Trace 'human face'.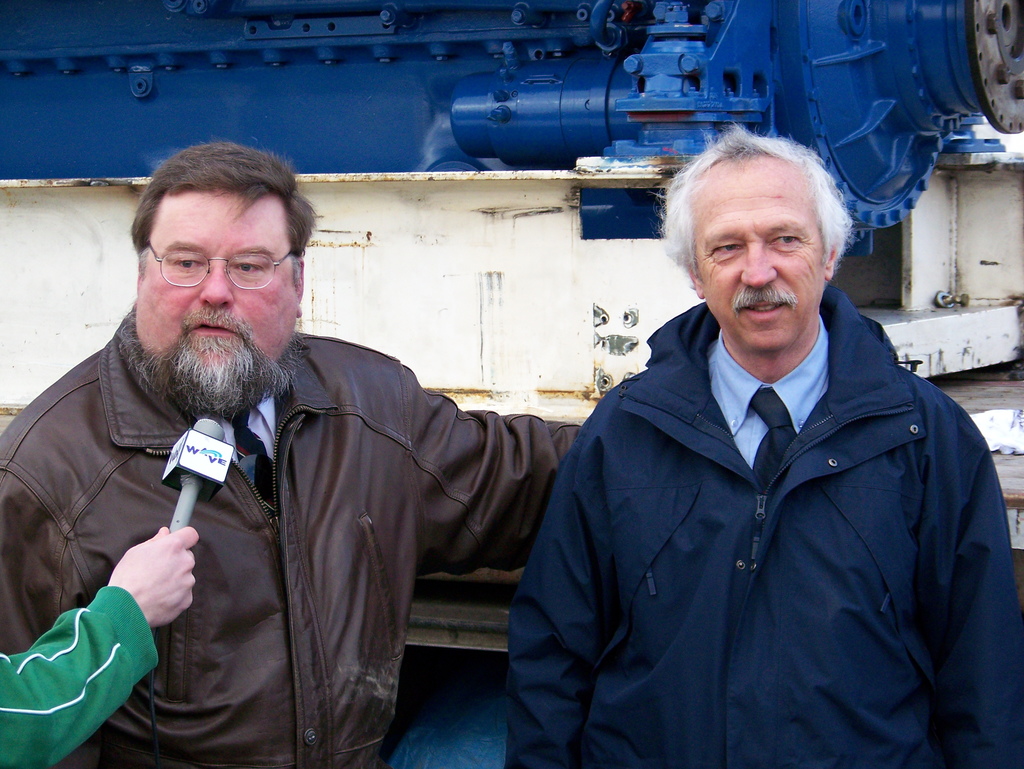
Traced to l=136, t=194, r=298, b=392.
